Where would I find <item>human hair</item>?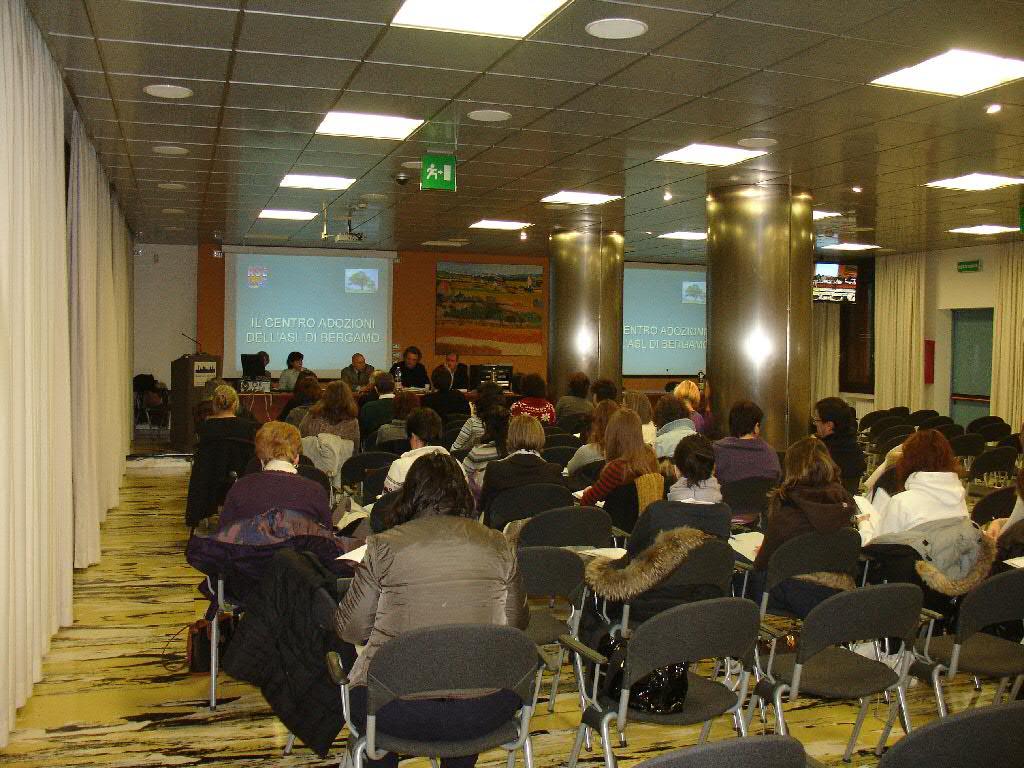
At pyautogui.locateOnScreen(586, 397, 619, 453).
